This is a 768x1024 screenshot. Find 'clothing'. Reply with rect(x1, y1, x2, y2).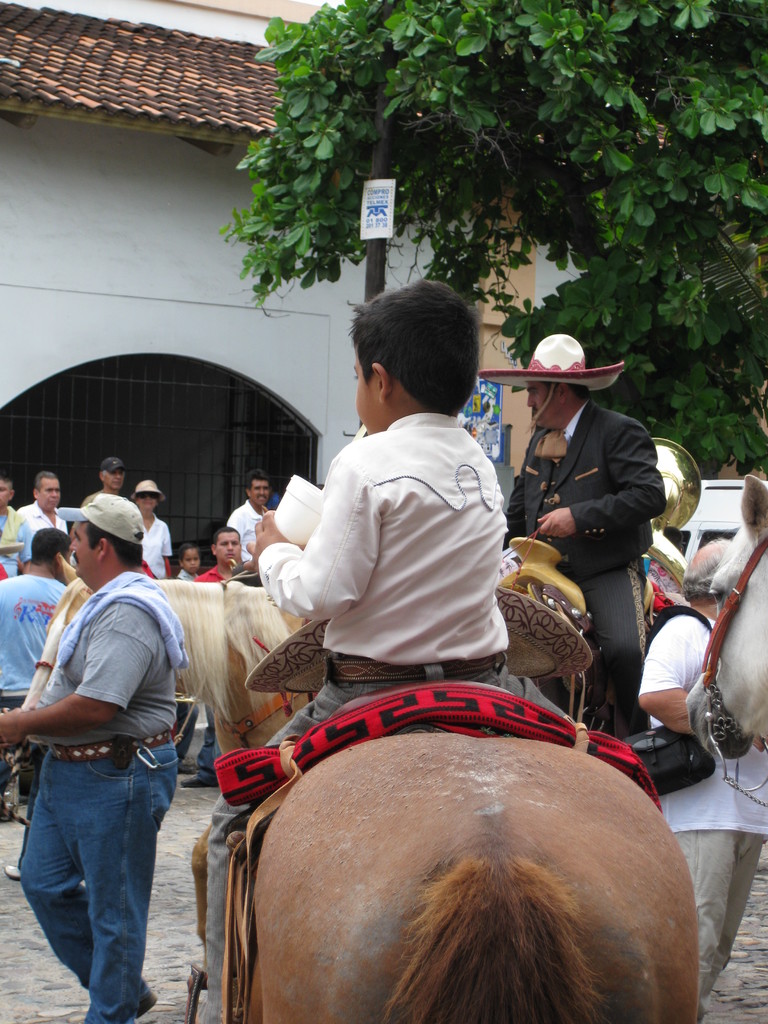
rect(0, 563, 69, 713).
